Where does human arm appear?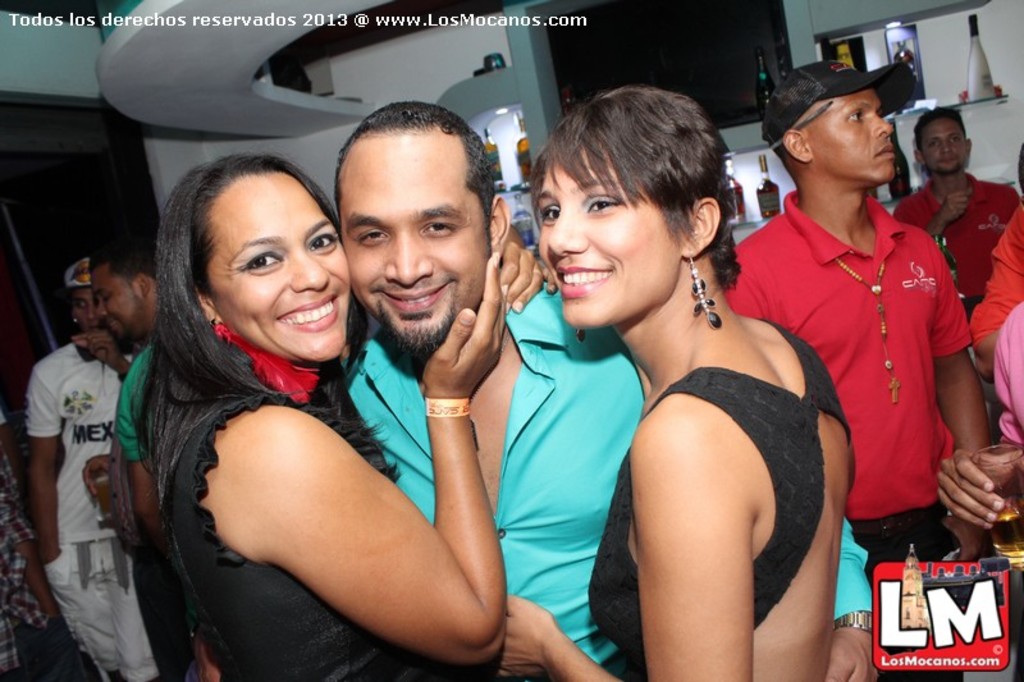
Appears at pyautogui.locateOnScreen(488, 395, 754, 681).
